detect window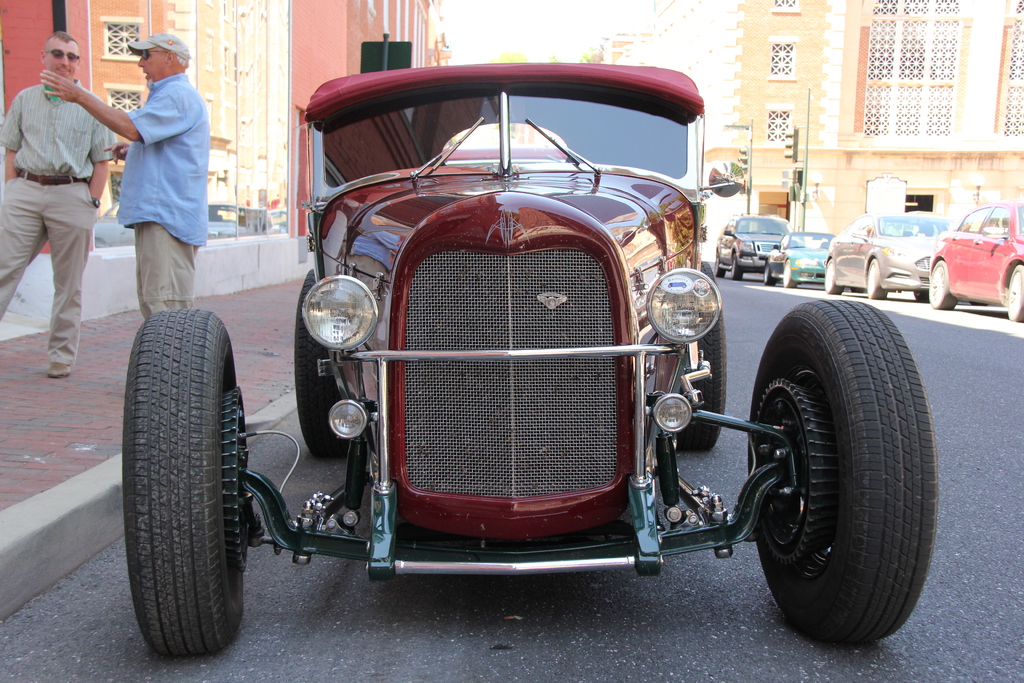
locate(771, 0, 797, 13)
